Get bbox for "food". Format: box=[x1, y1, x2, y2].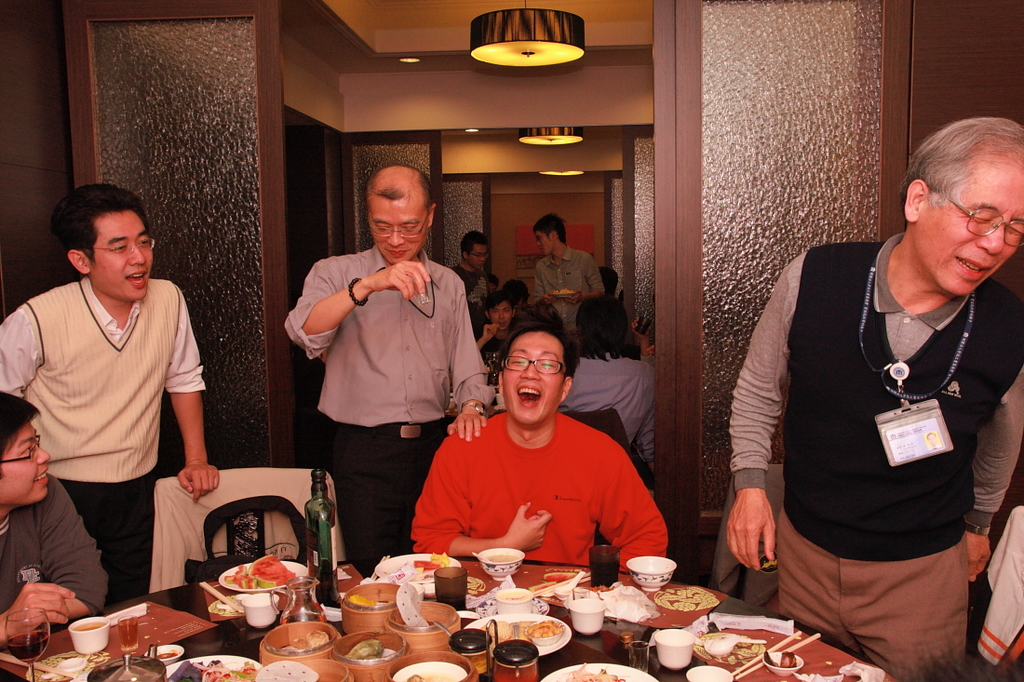
box=[393, 662, 467, 681].
